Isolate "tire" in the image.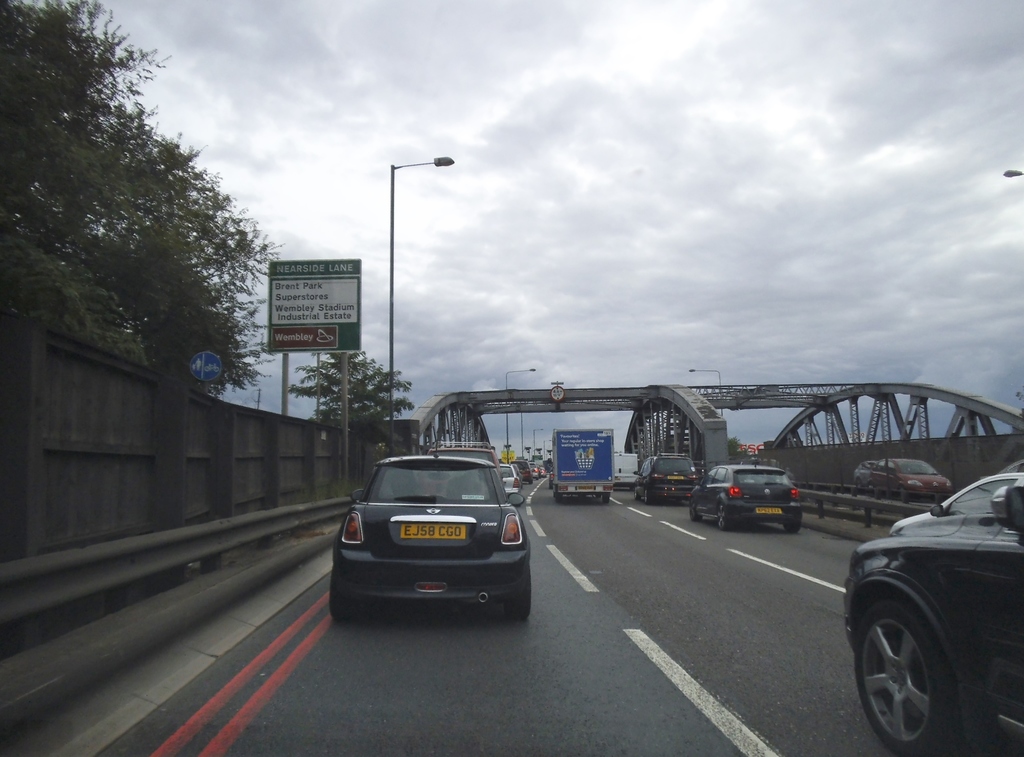
Isolated region: 329, 565, 359, 616.
